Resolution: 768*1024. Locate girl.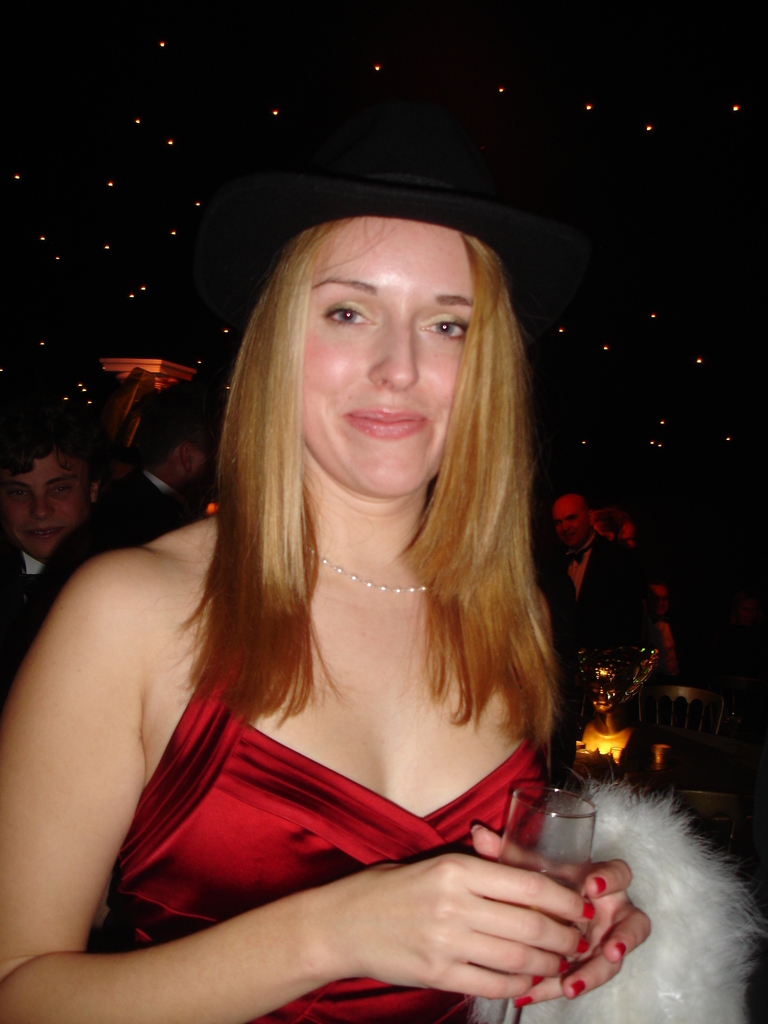
(3,178,650,1023).
